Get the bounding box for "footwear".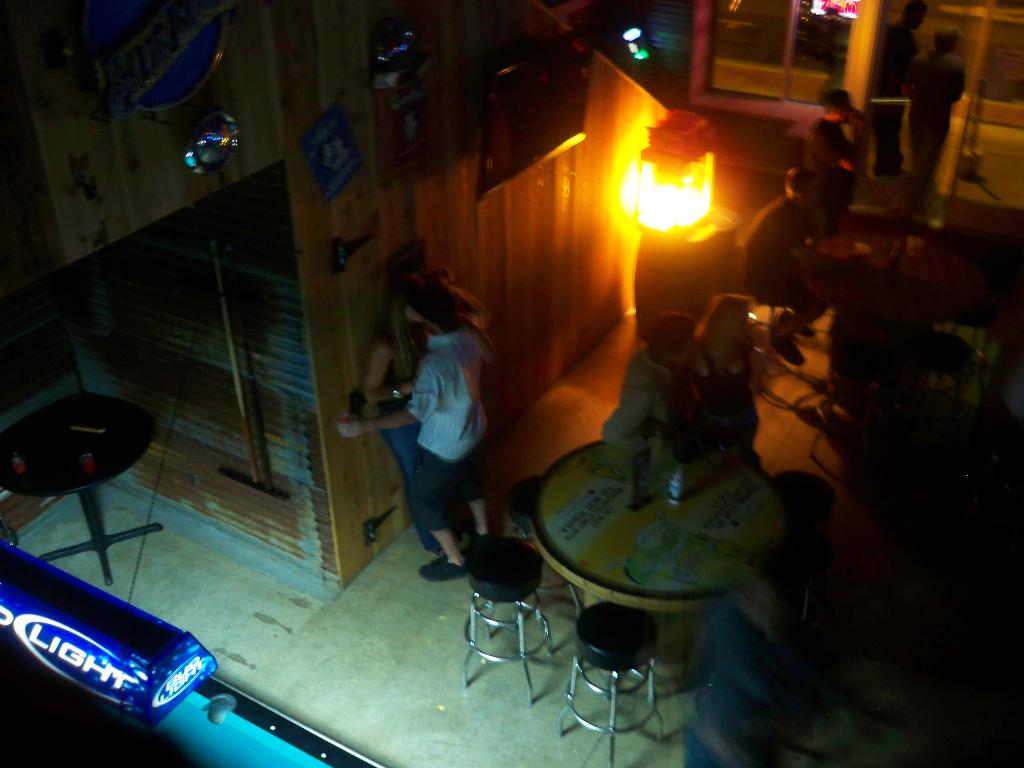
select_region(420, 553, 465, 580).
